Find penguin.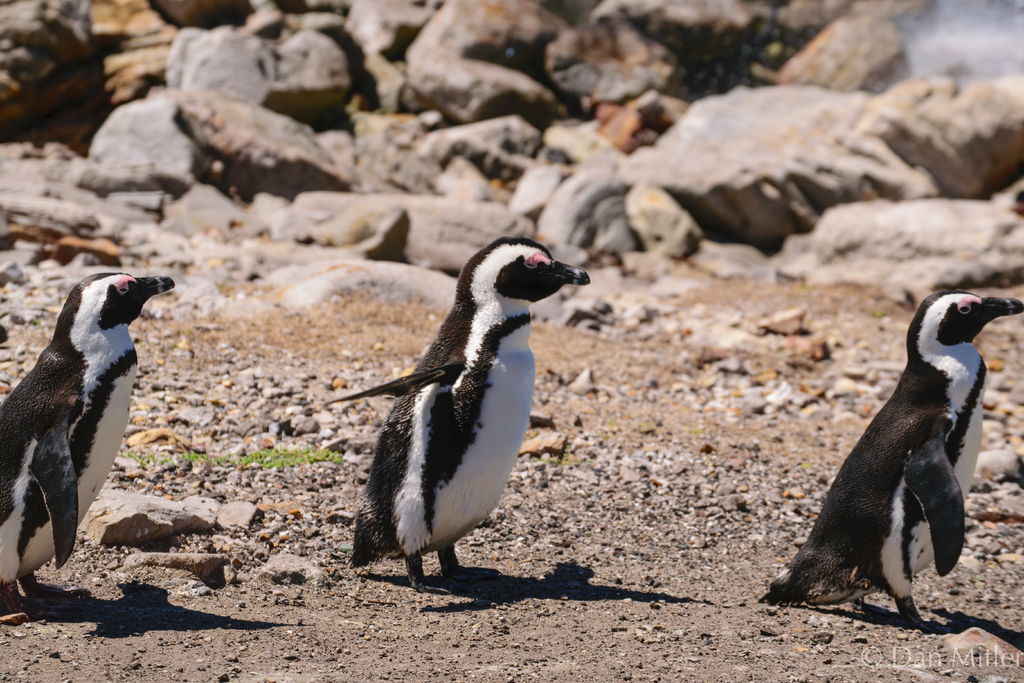
<region>0, 273, 173, 625</region>.
